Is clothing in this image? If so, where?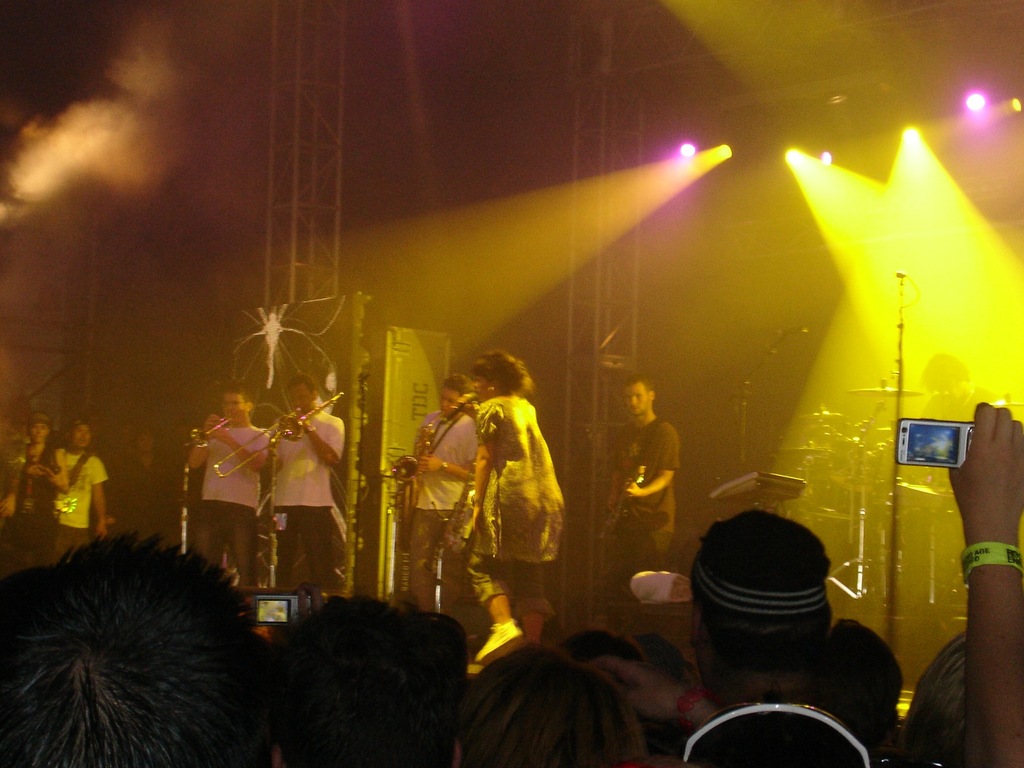
Yes, at x1=613 y1=418 x2=680 y2=616.
